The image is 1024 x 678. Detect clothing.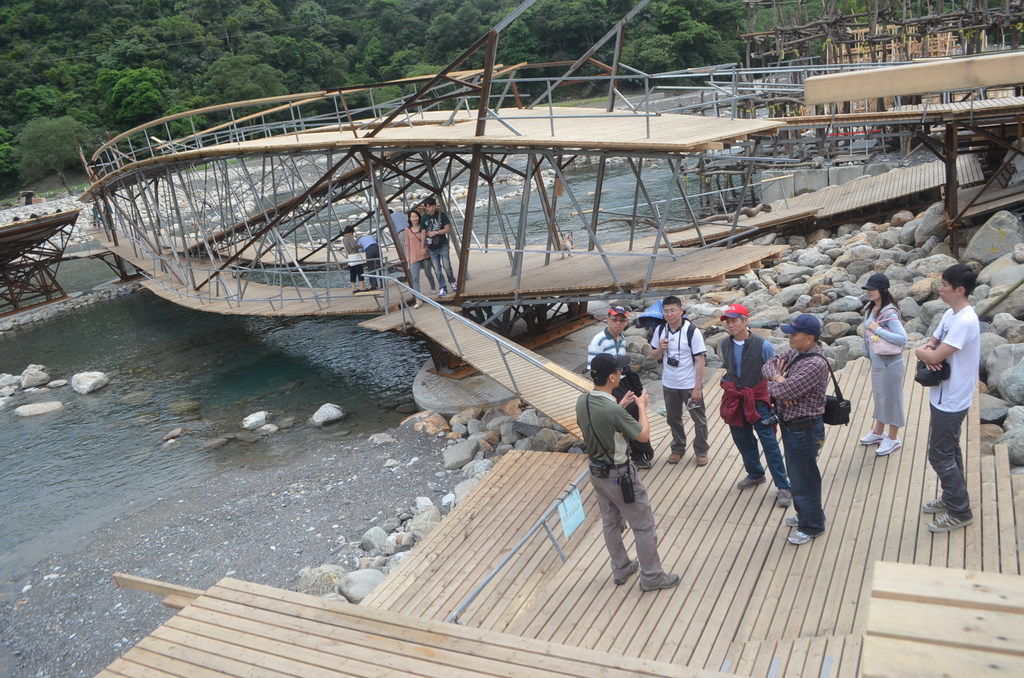
Detection: [left=358, top=231, right=376, bottom=292].
